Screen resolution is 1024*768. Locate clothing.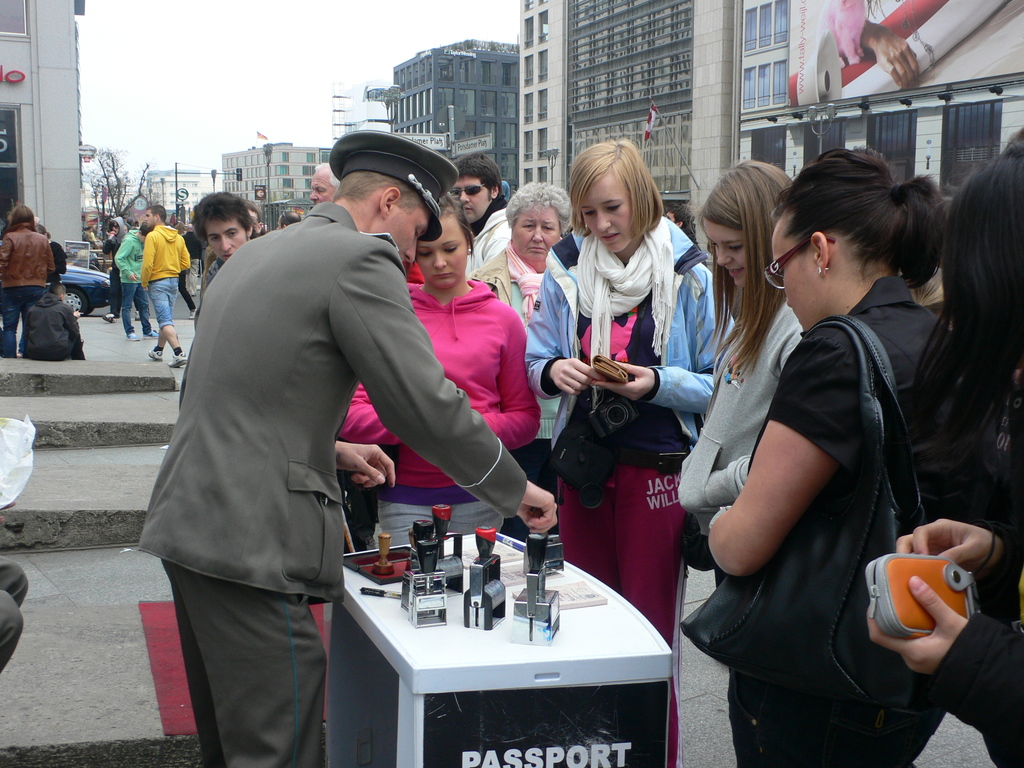
box=[47, 236, 67, 302].
